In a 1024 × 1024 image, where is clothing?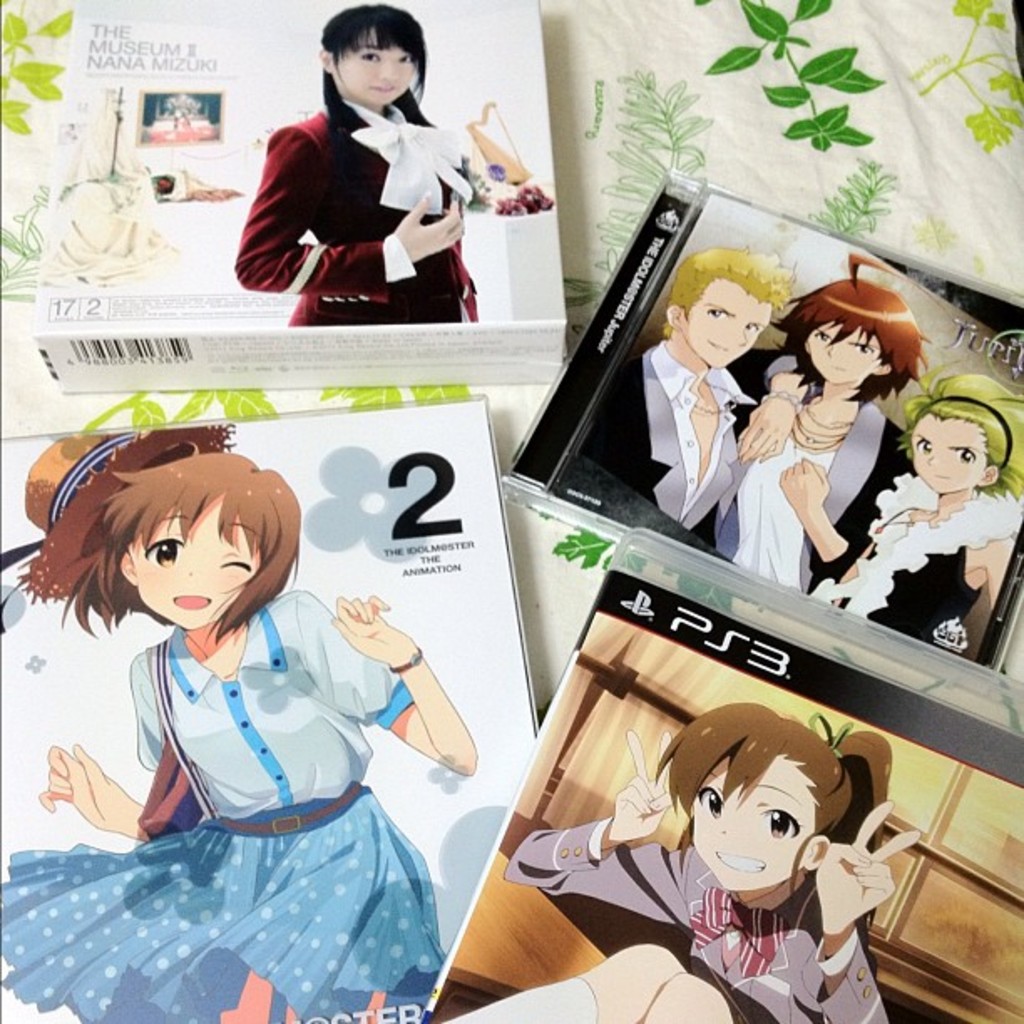
detection(507, 840, 892, 1022).
